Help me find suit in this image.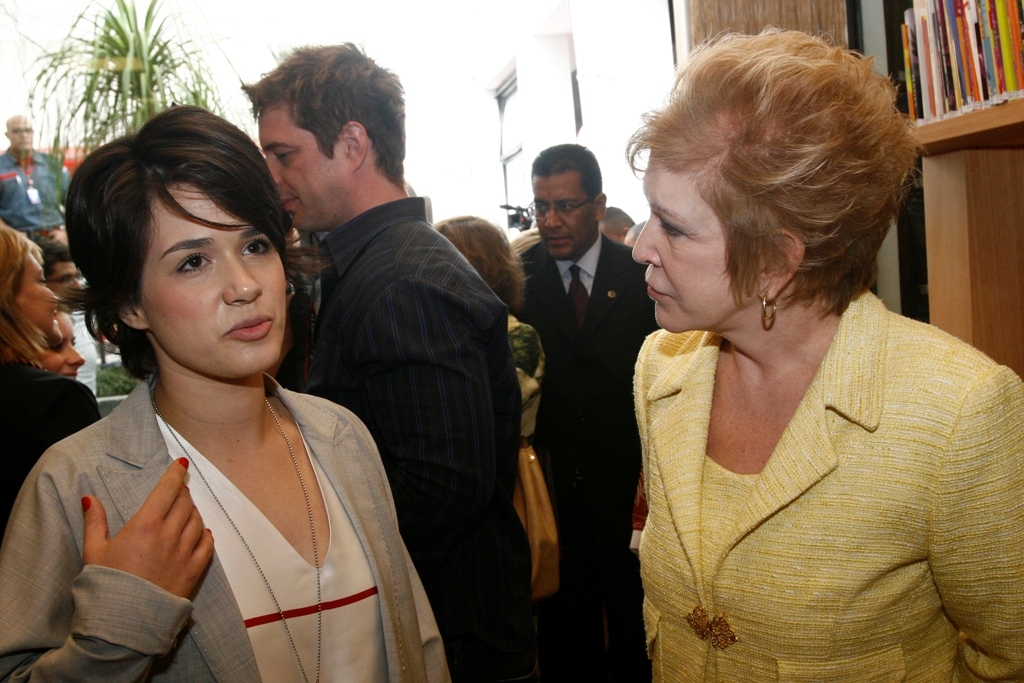
Found it: detection(506, 143, 659, 654).
